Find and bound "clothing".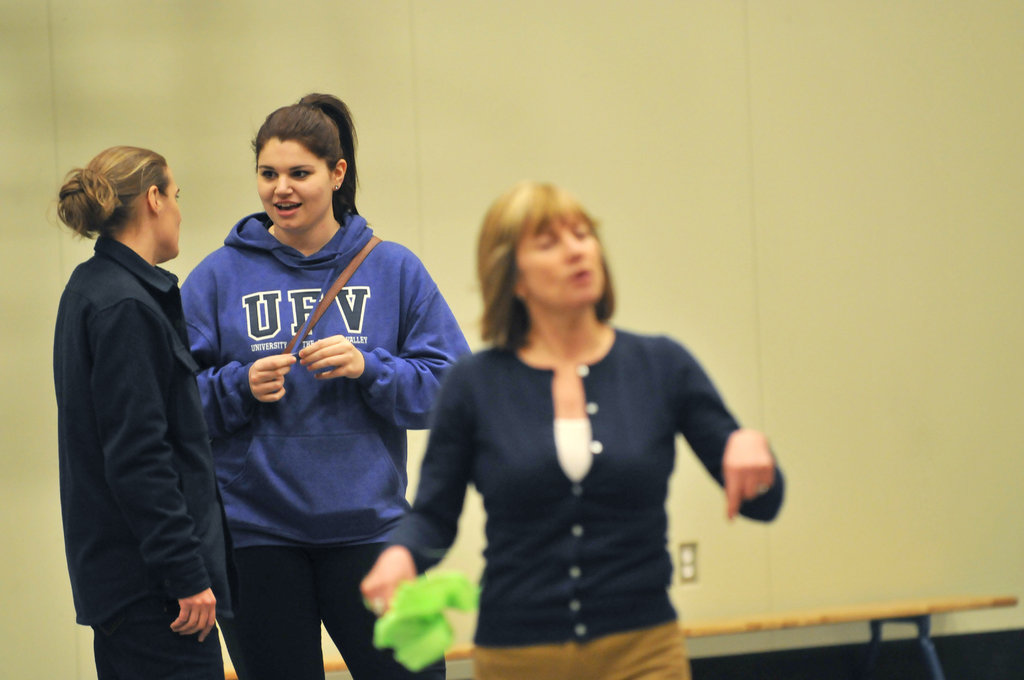
Bound: l=184, t=211, r=474, b=679.
